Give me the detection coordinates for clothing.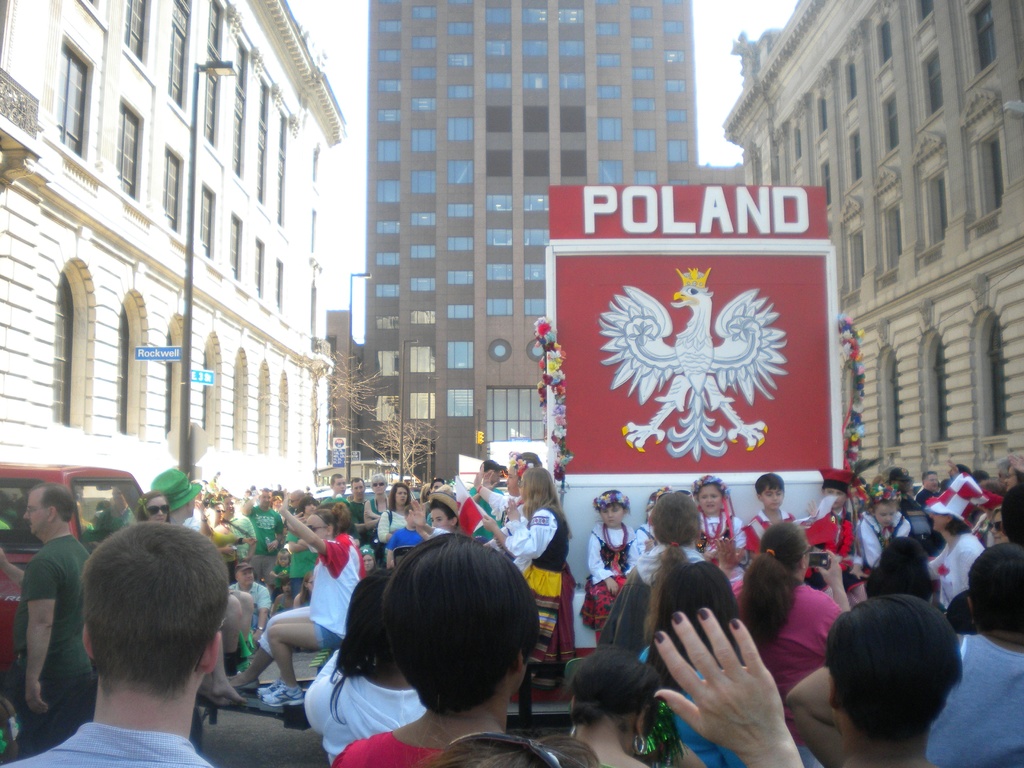
region(921, 628, 1023, 767).
